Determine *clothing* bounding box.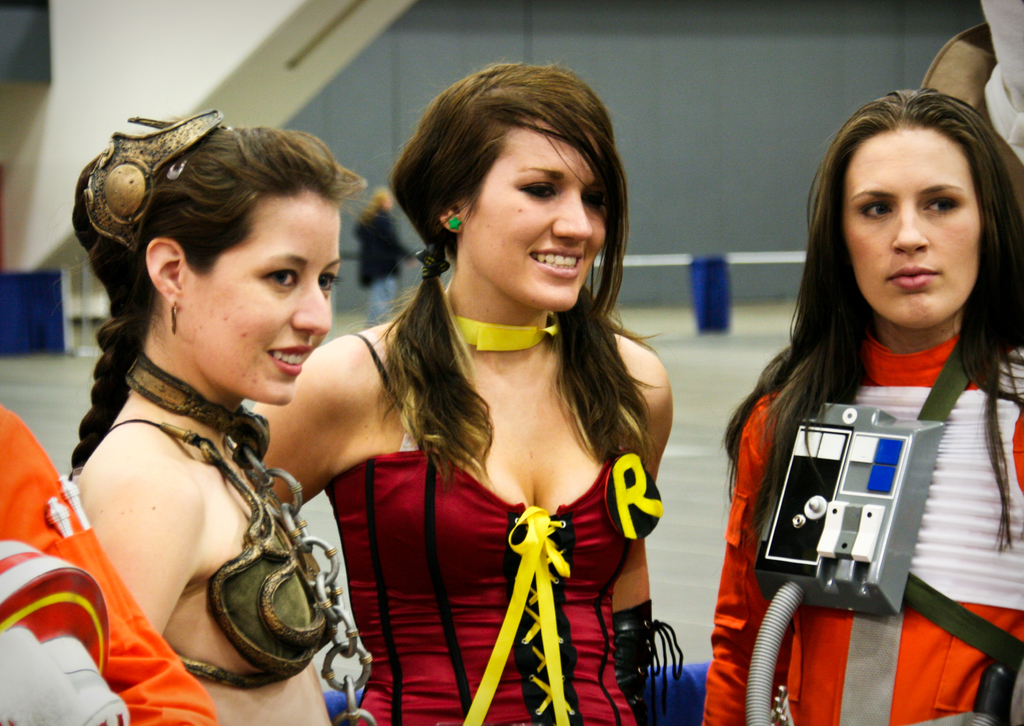
Determined: (left=712, top=261, right=1023, bottom=698).
